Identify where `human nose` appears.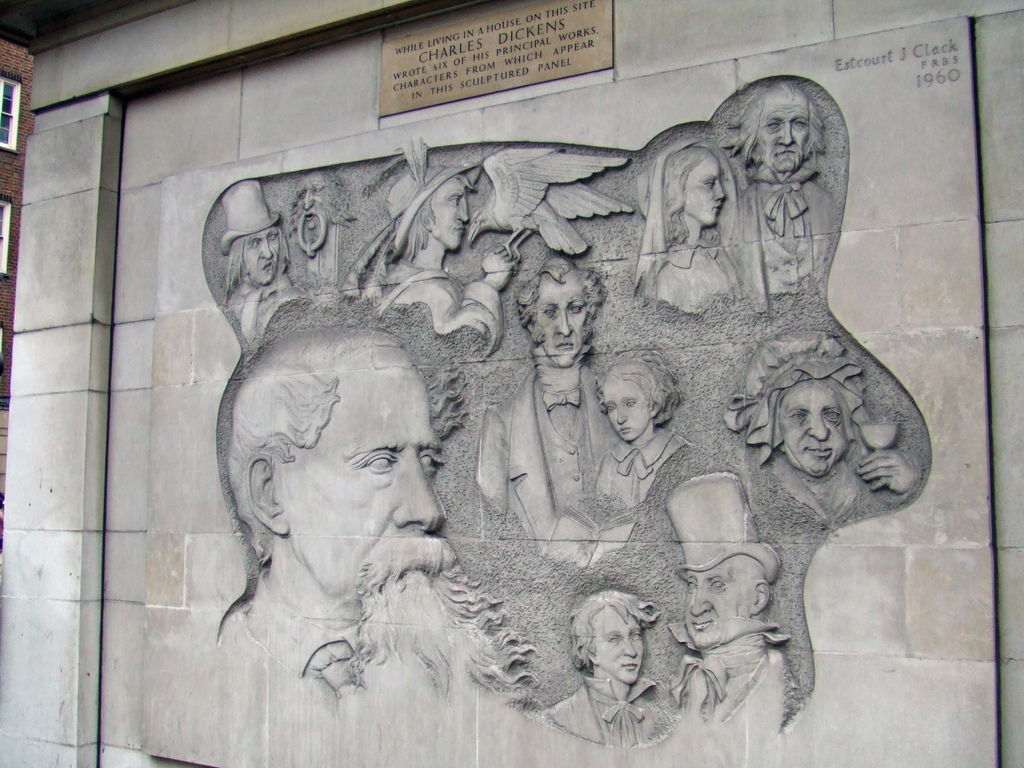
Appears at (left=715, top=182, right=726, bottom=197).
